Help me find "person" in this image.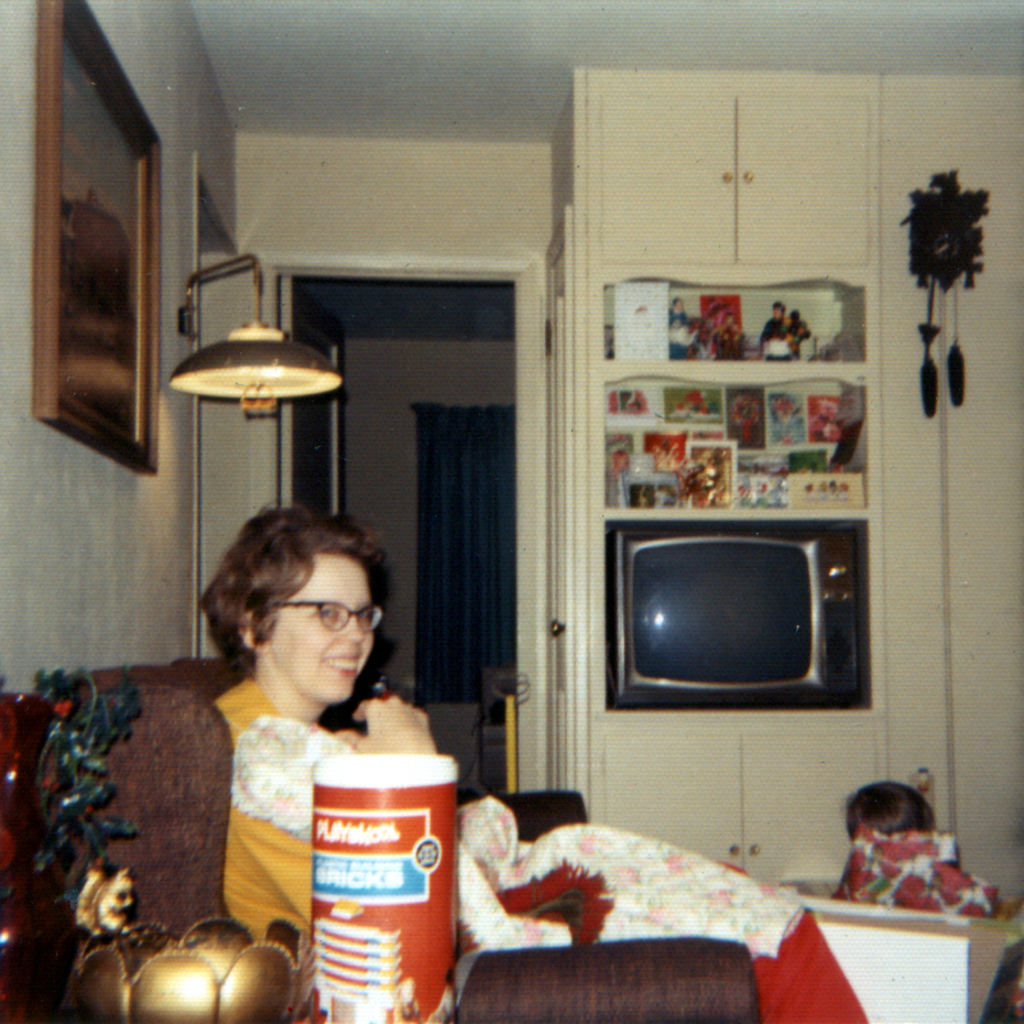
Found it: box(842, 775, 938, 838).
